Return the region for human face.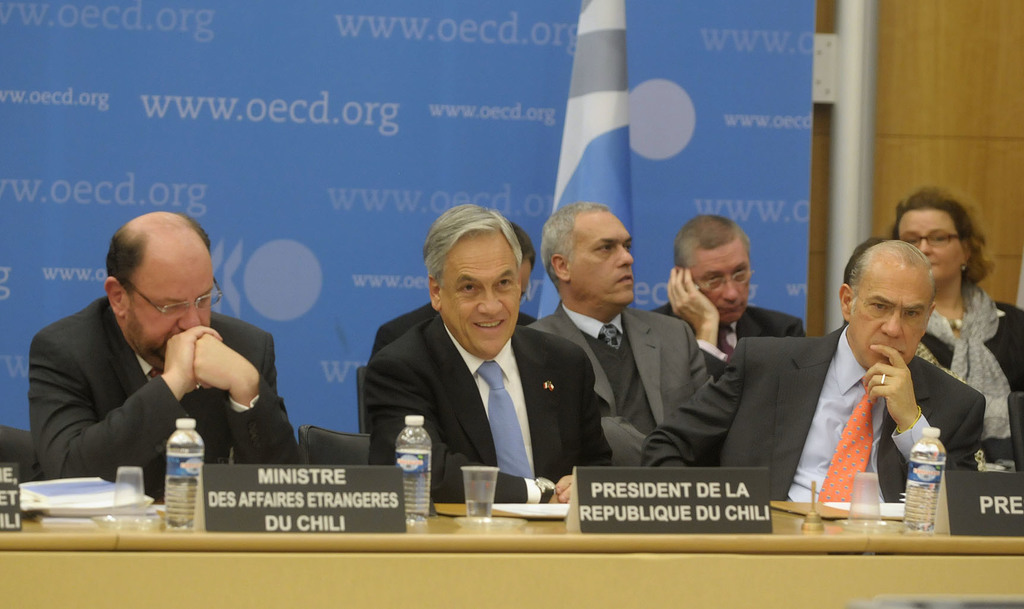
518:260:532:298.
